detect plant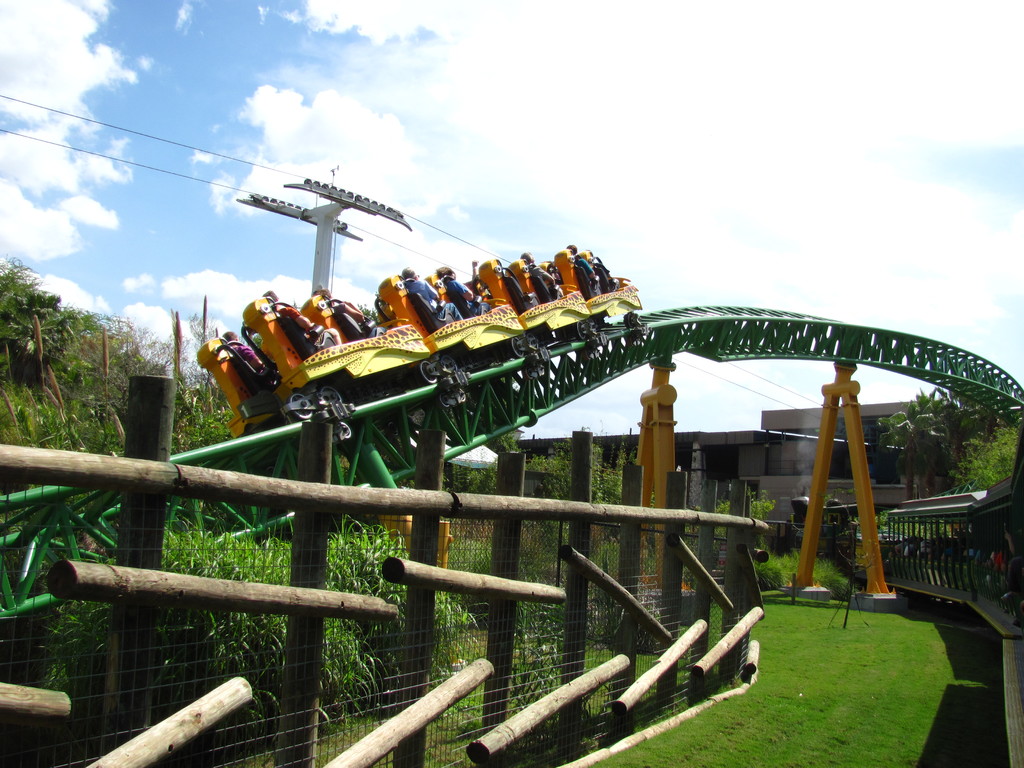
l=287, t=623, r=694, b=767
